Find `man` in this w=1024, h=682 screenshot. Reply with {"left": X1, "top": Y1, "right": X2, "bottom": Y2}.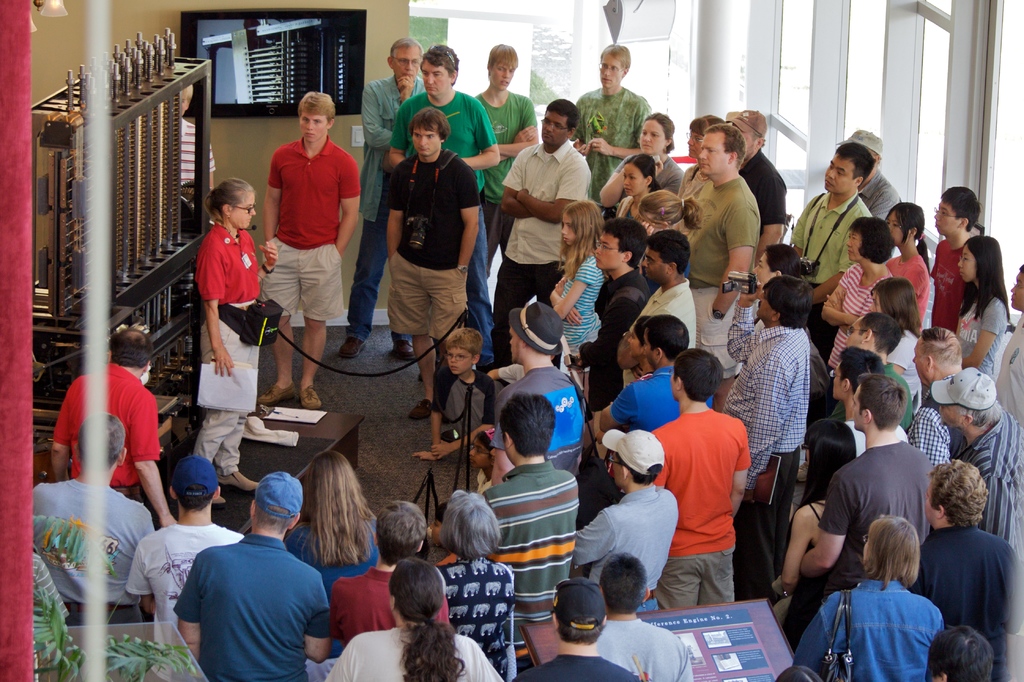
{"left": 572, "top": 429, "right": 680, "bottom": 621}.
